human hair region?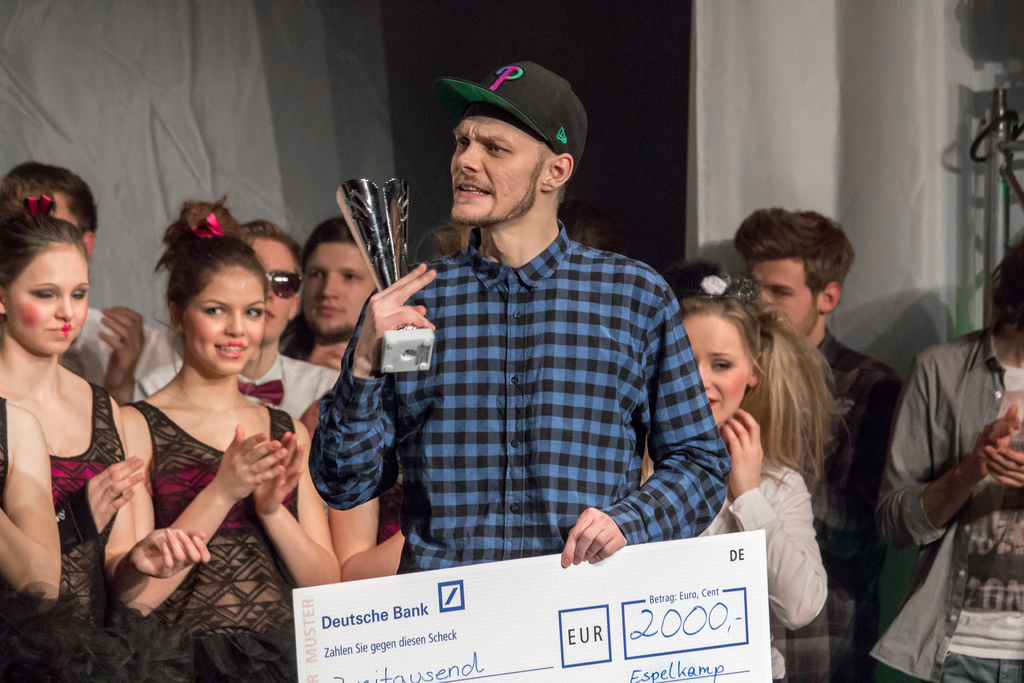
select_region(535, 135, 573, 205)
